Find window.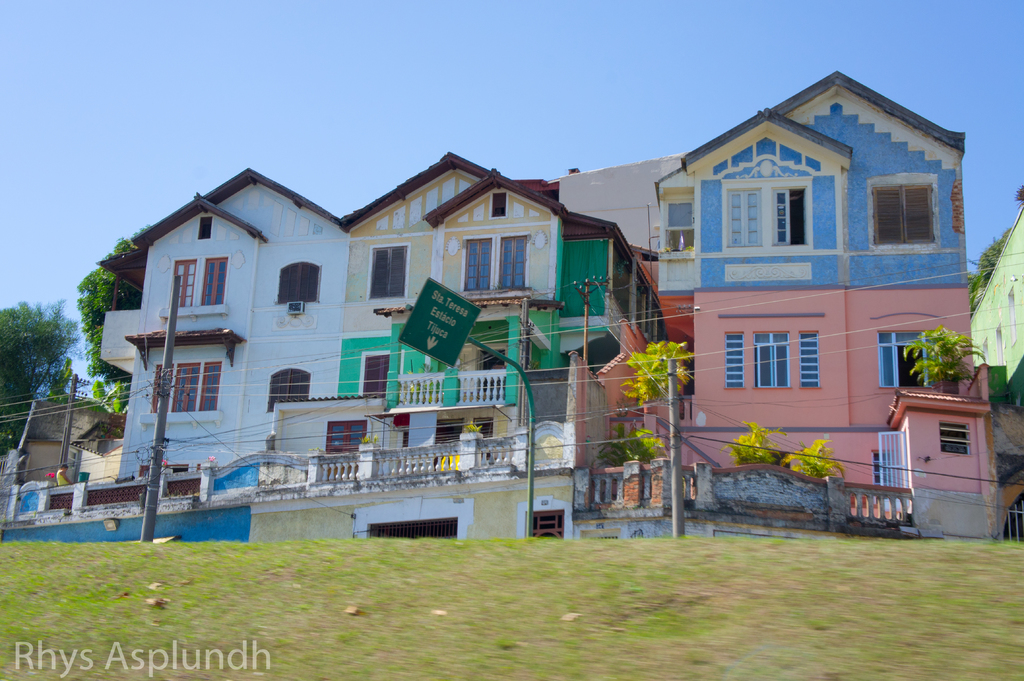
[x1=797, y1=331, x2=820, y2=387].
